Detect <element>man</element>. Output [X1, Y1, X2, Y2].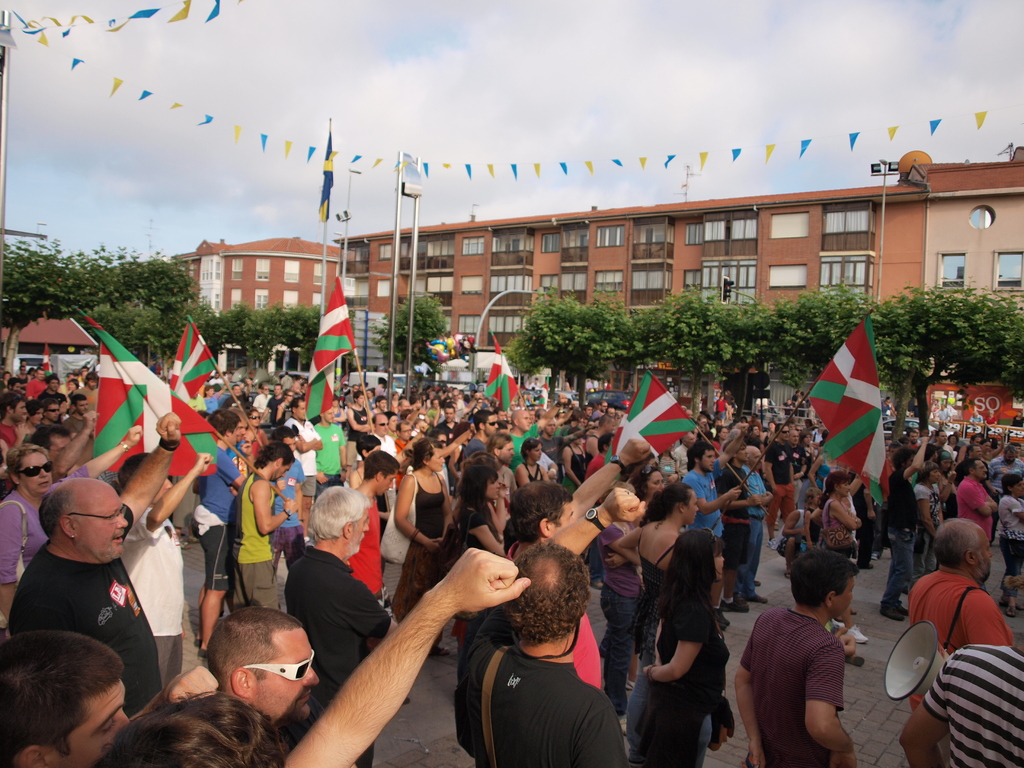
[353, 410, 395, 463].
